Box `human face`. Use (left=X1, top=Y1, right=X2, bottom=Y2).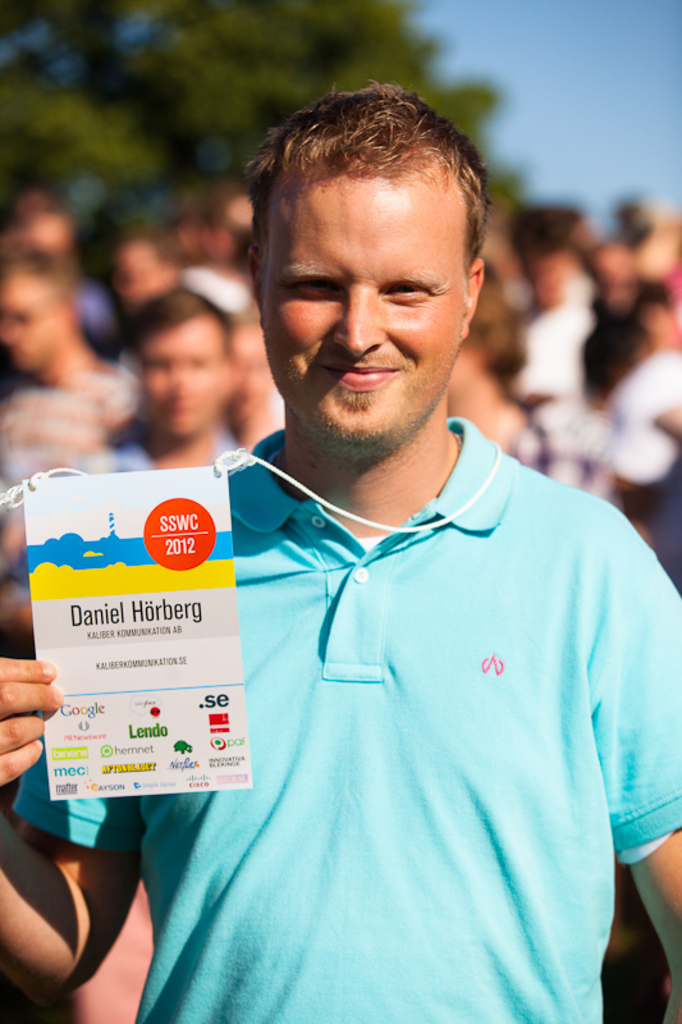
(left=4, top=283, right=64, bottom=376).
